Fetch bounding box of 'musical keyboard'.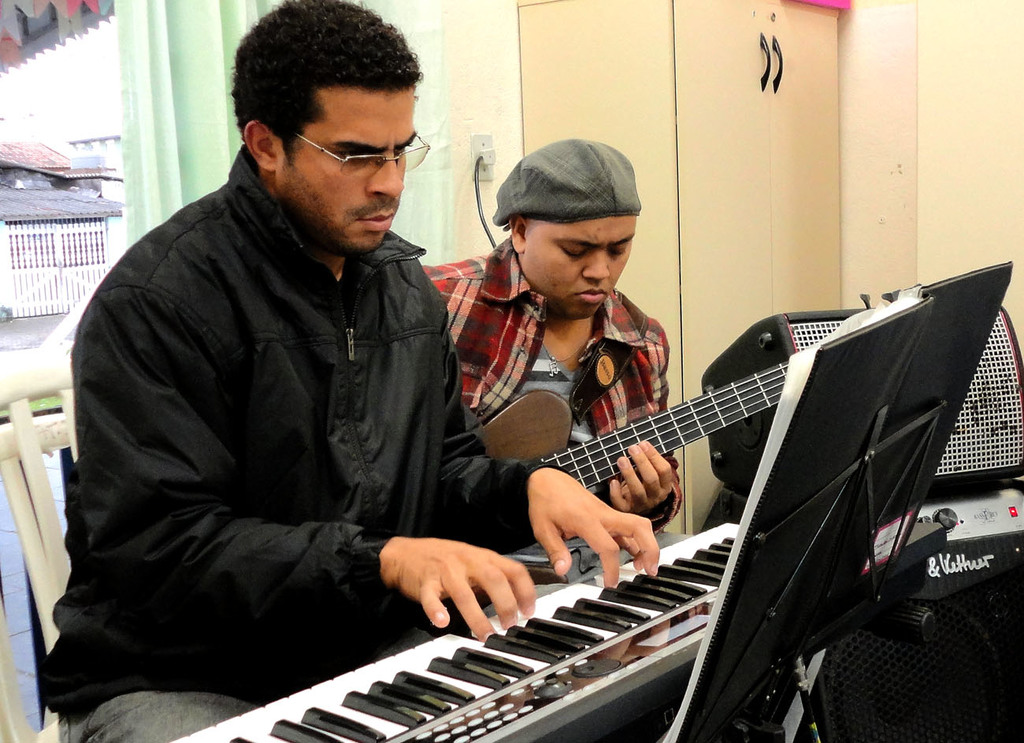
Bbox: [left=134, top=518, right=813, bottom=742].
